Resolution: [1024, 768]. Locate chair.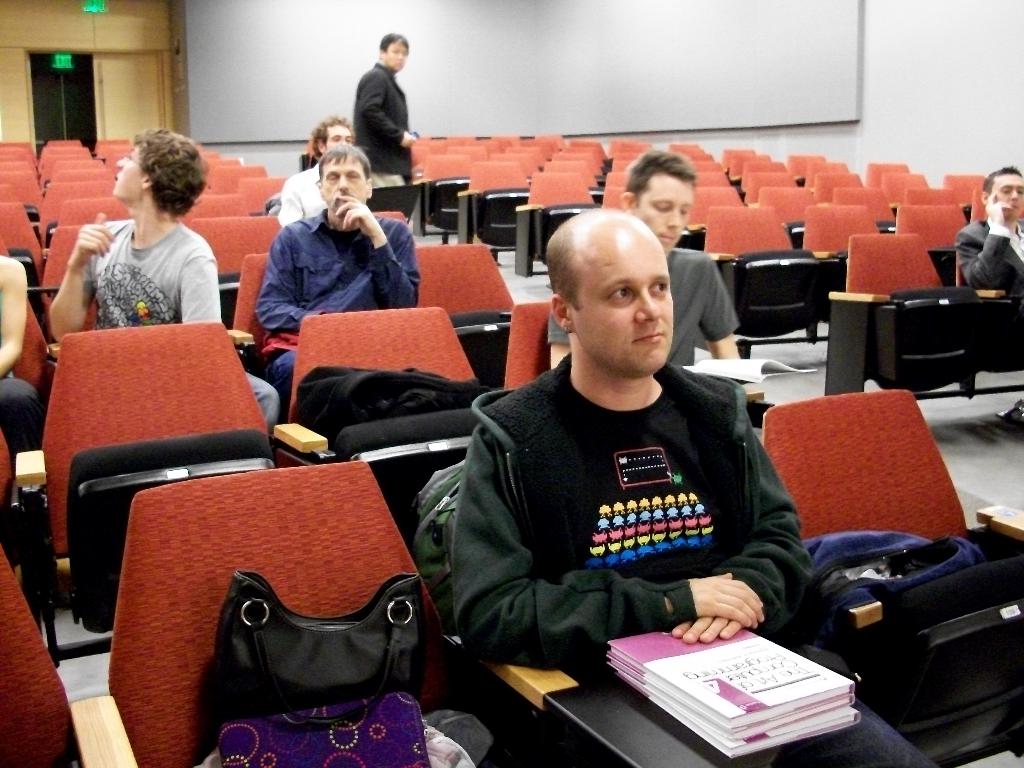
<box>0,300,60,532</box>.
